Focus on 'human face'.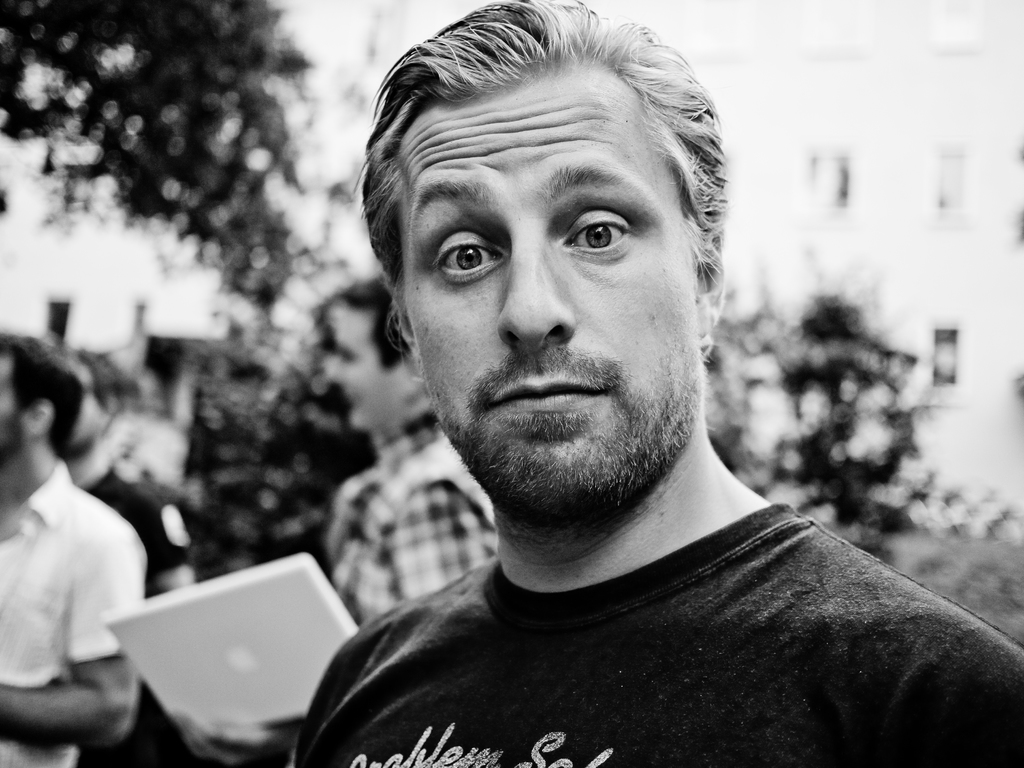
Focused at rect(0, 352, 28, 463).
